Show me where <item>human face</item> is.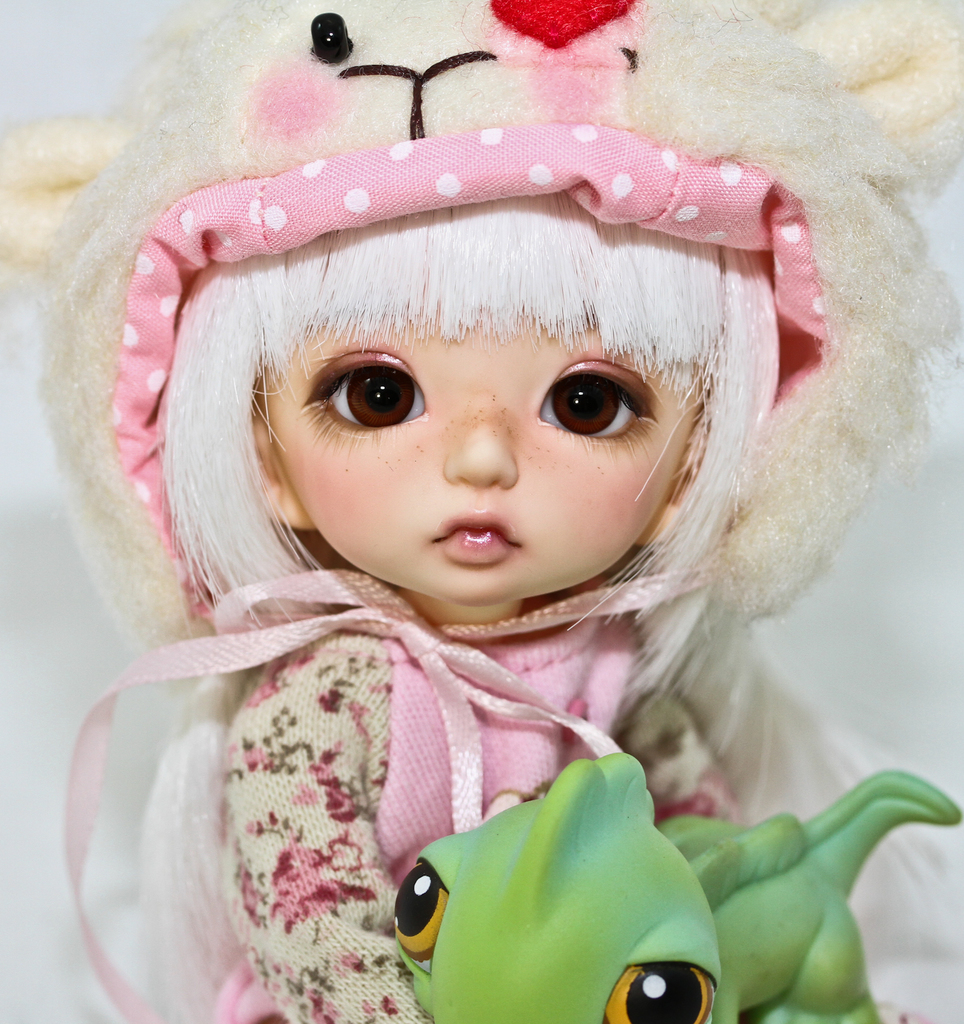
<item>human face</item> is at l=260, t=318, r=697, b=603.
